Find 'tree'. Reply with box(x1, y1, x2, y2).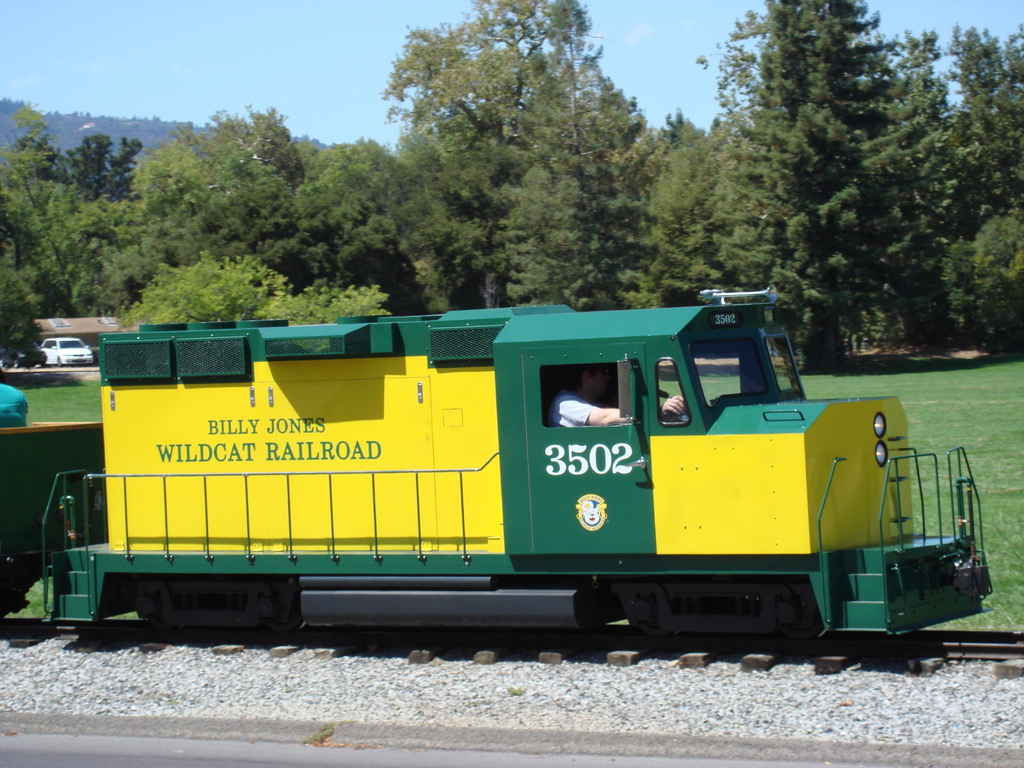
box(199, 114, 320, 254).
